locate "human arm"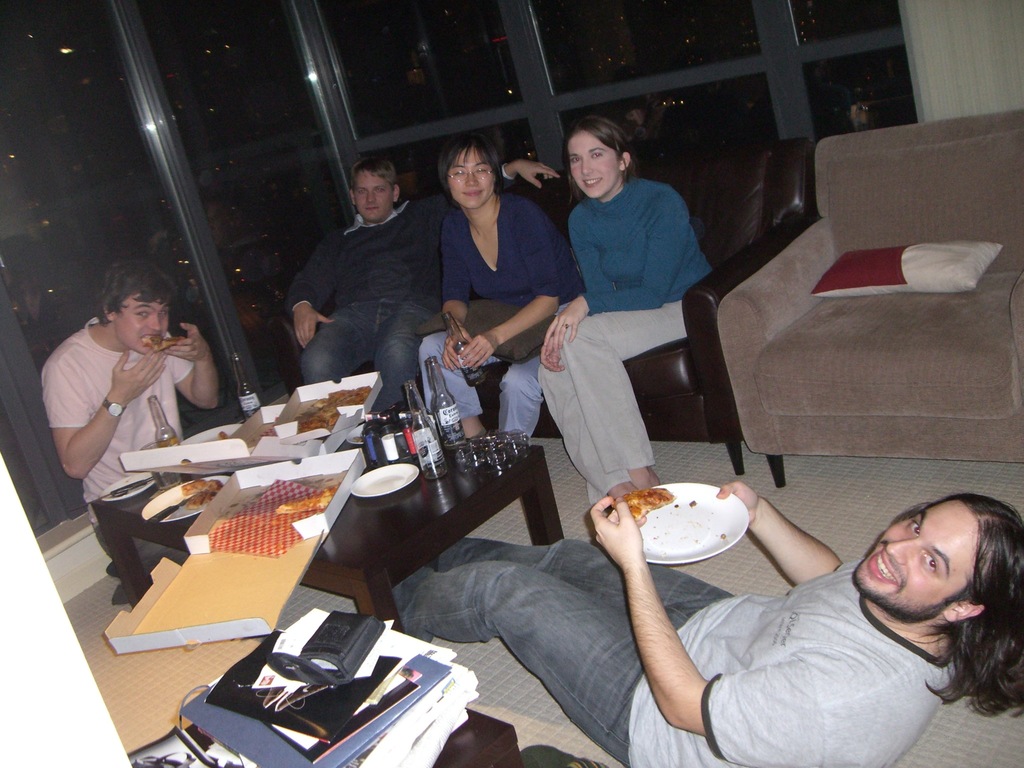
<region>598, 484, 862, 743</region>
